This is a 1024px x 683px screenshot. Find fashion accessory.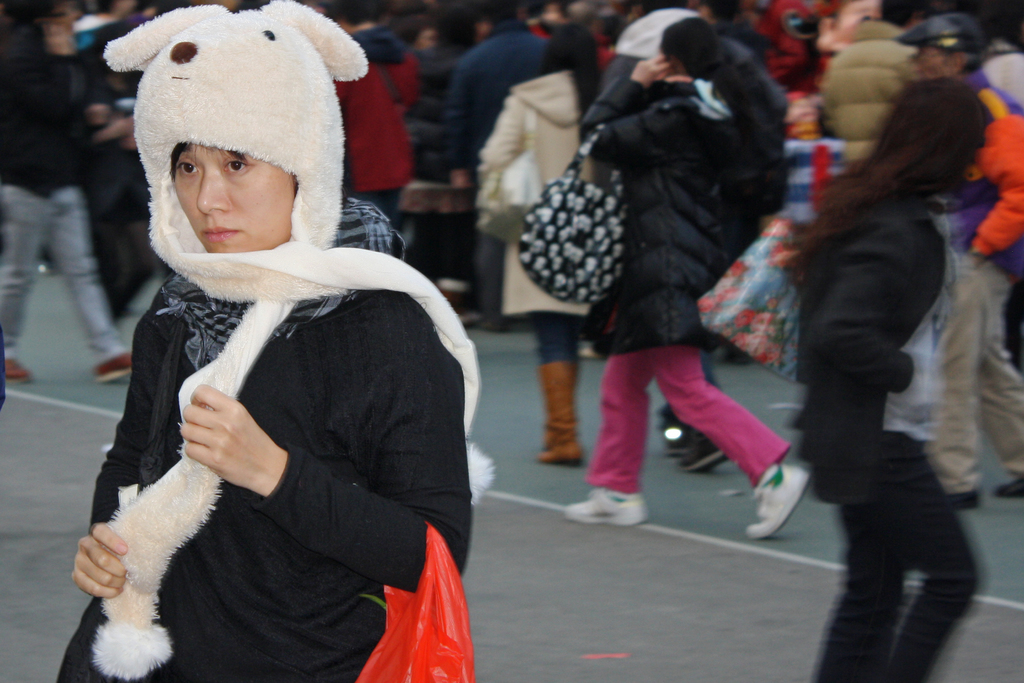
Bounding box: 677, 441, 731, 471.
